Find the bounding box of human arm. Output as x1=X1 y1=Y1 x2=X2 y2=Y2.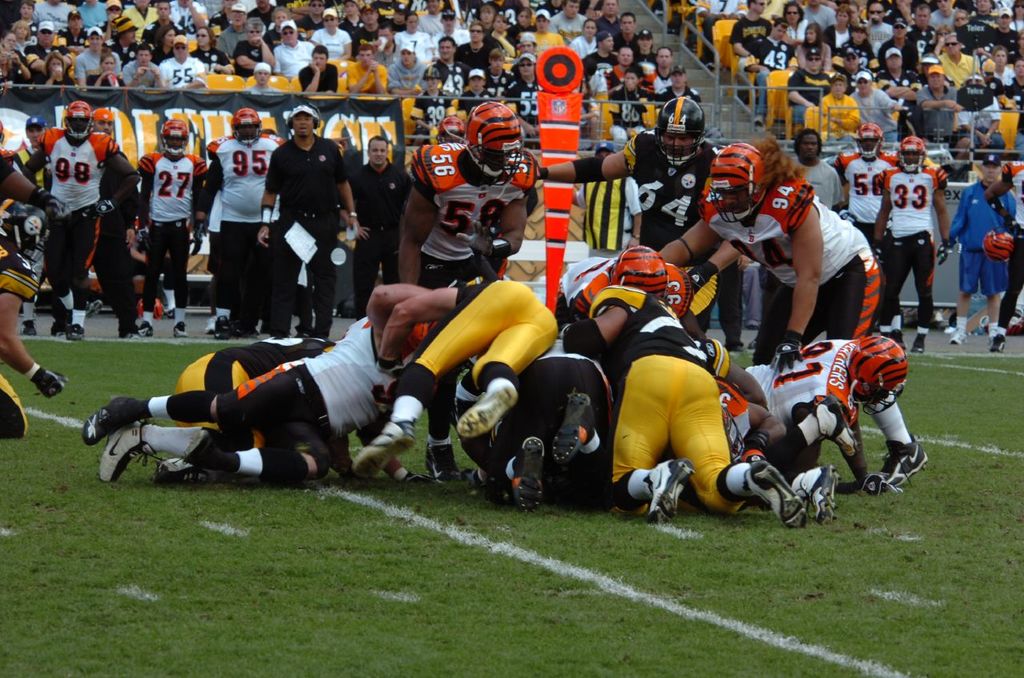
x1=557 y1=304 x2=628 y2=355.
